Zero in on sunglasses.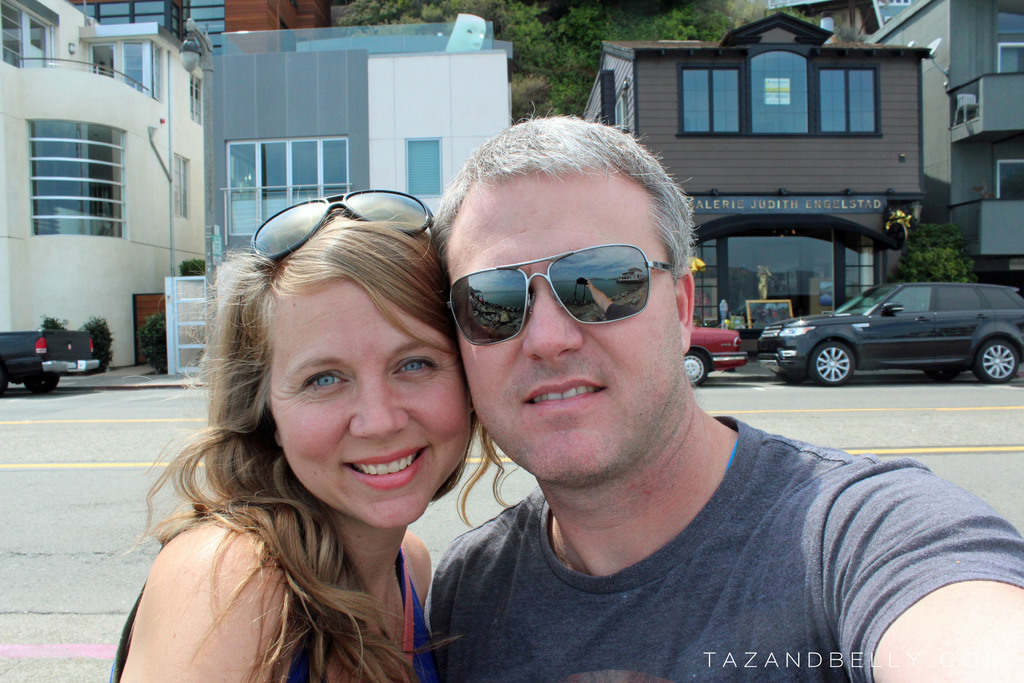
Zeroed in: box=[246, 188, 435, 261].
